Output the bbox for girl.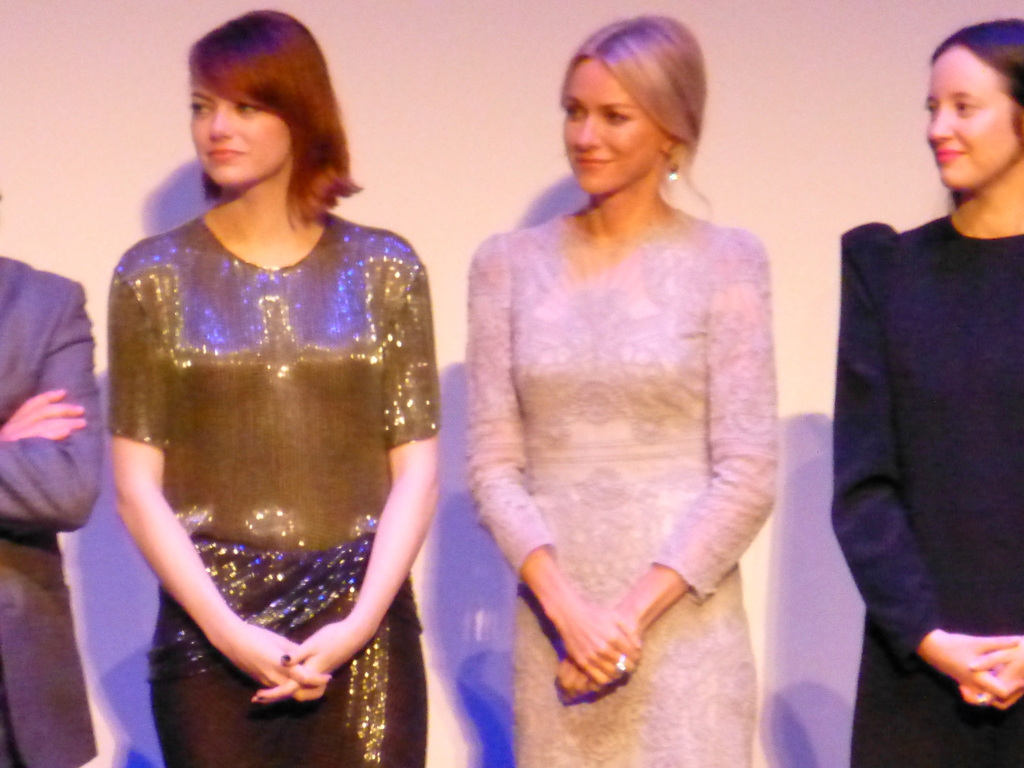
select_region(468, 15, 778, 767).
